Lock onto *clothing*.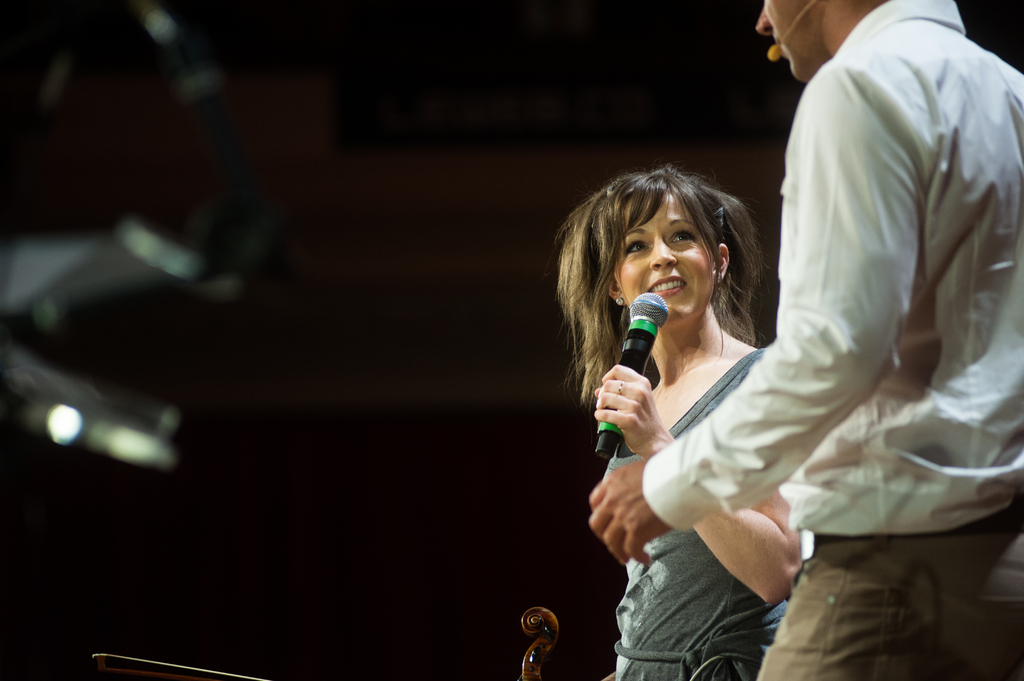
Locked: 641, 0, 1023, 680.
